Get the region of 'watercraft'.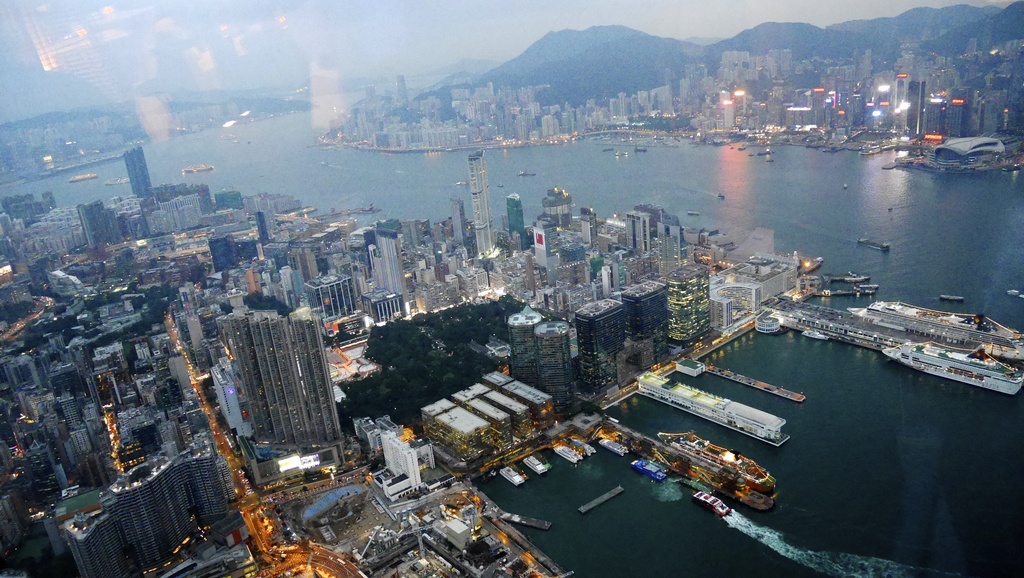
BBox(66, 171, 96, 181).
